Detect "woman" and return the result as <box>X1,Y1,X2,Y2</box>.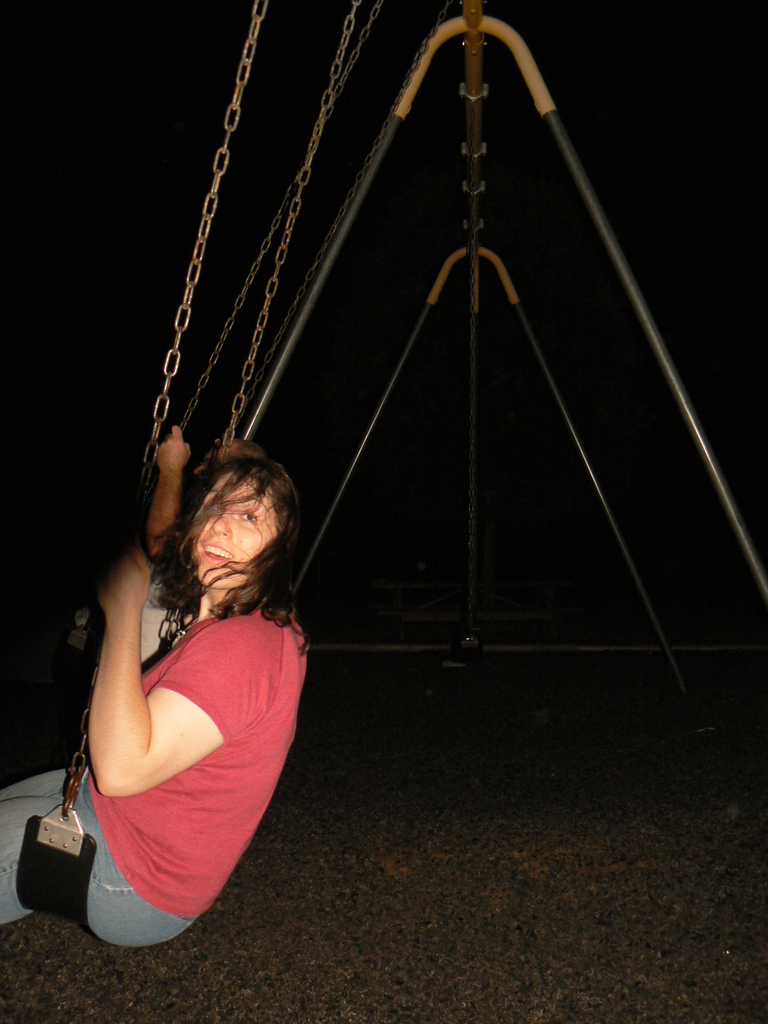
<box>58,421,331,918</box>.
